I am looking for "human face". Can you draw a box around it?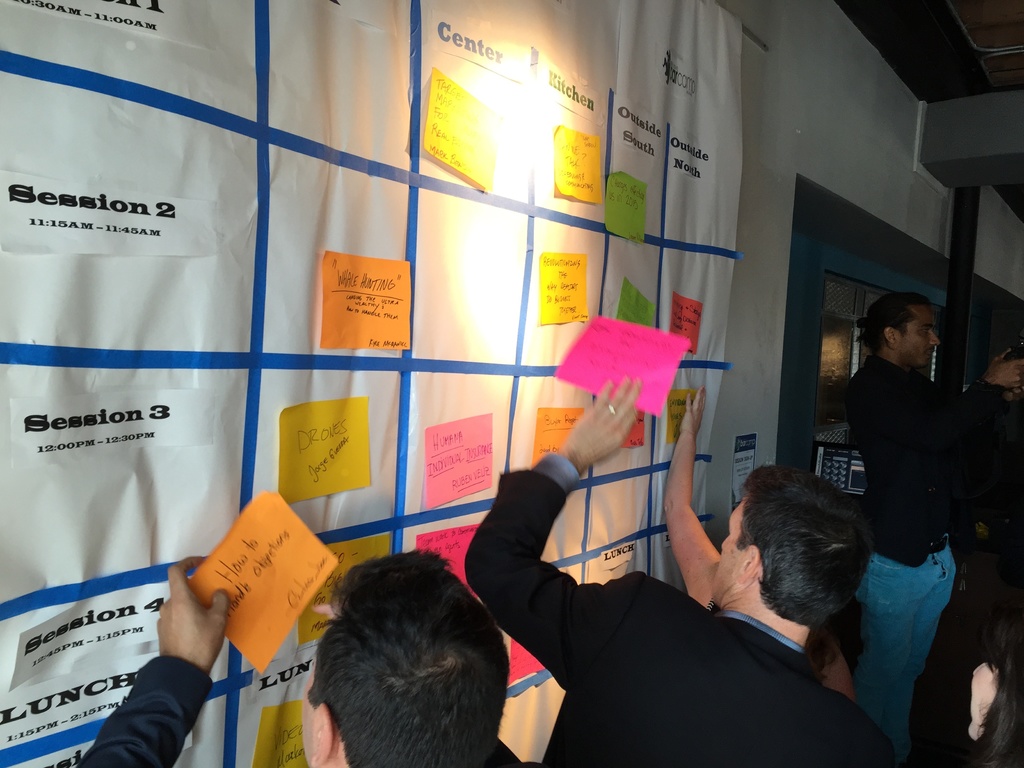
Sure, the bounding box is 301:655:321:767.
